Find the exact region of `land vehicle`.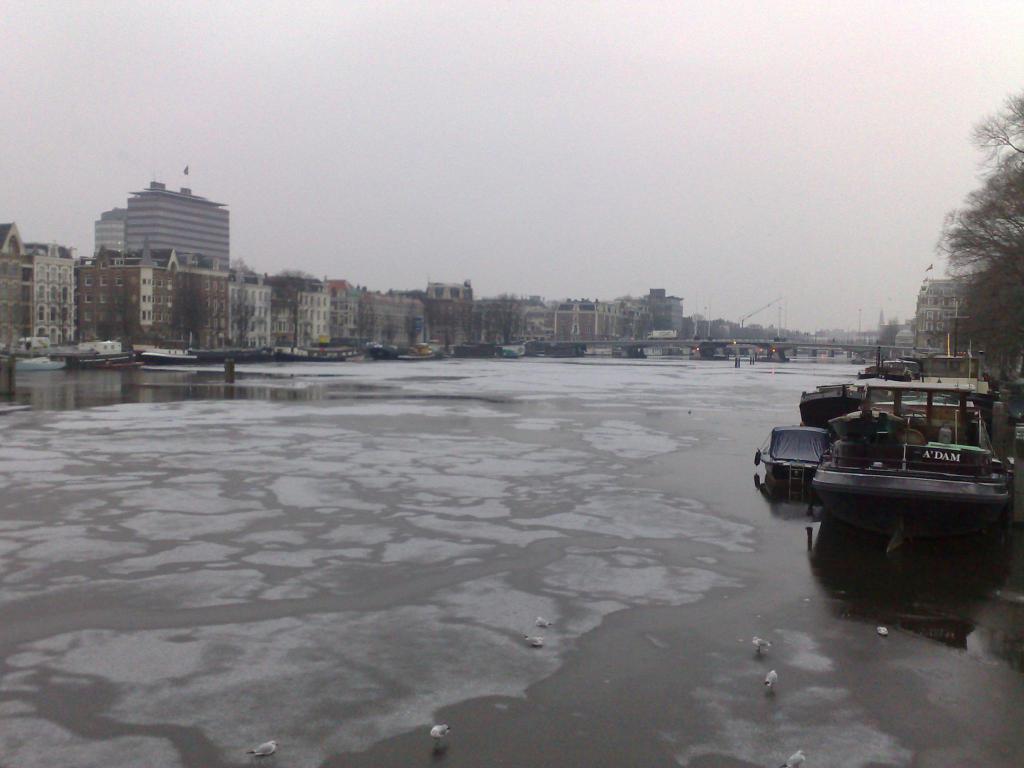
Exact region: region(765, 420, 863, 506).
